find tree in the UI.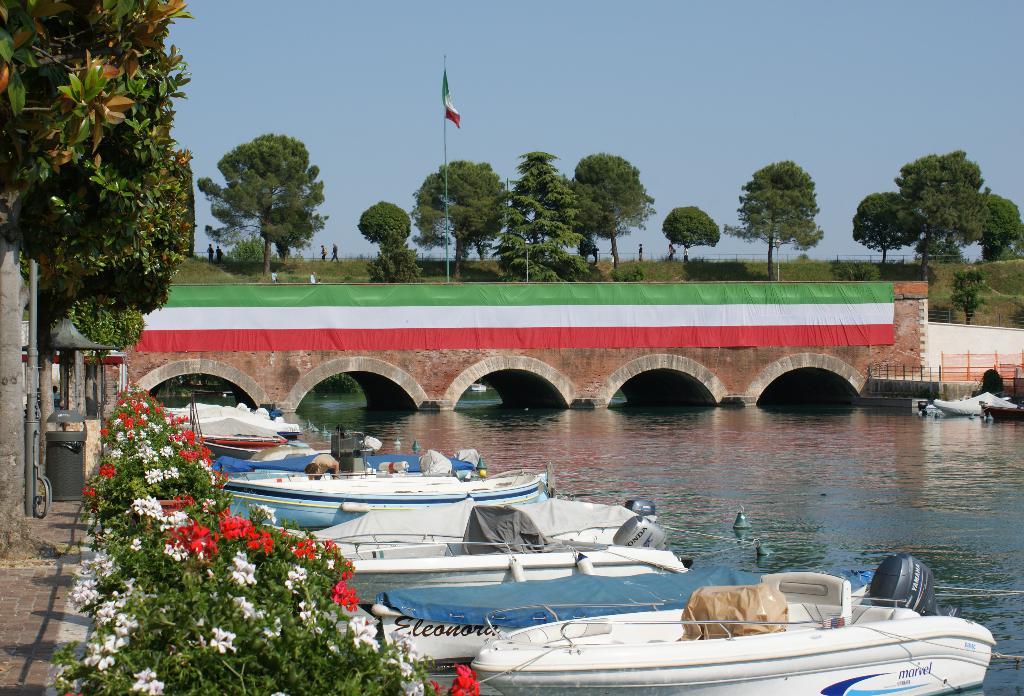
UI element at region(941, 267, 995, 324).
